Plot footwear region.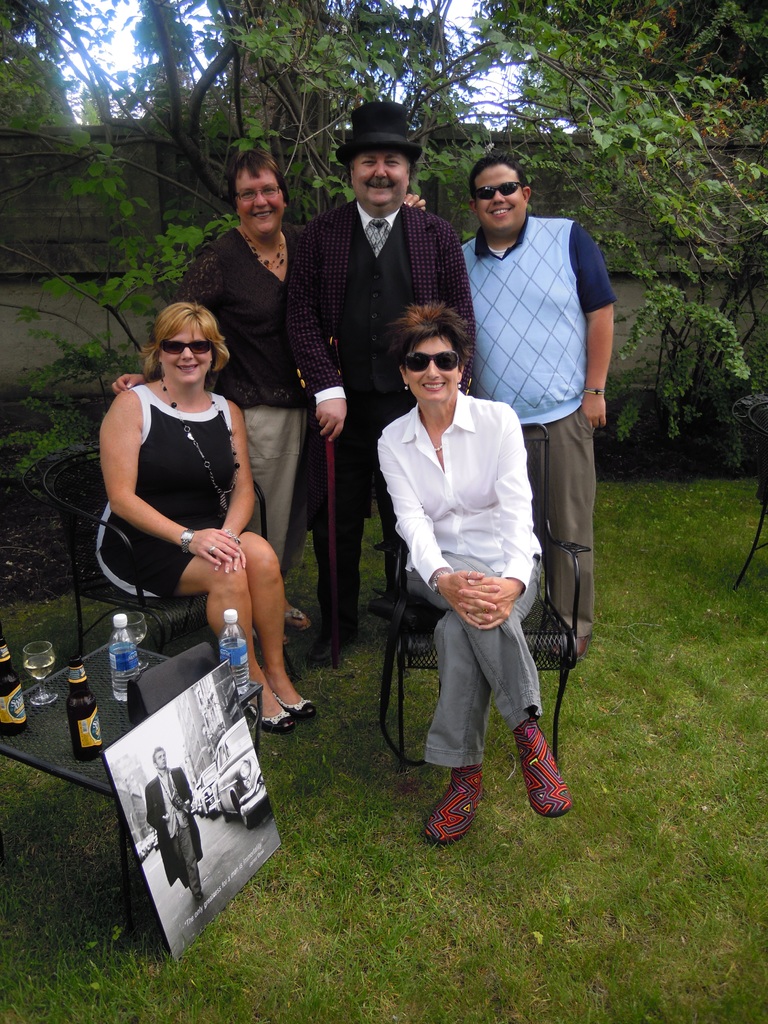
Plotted at [255,710,292,743].
